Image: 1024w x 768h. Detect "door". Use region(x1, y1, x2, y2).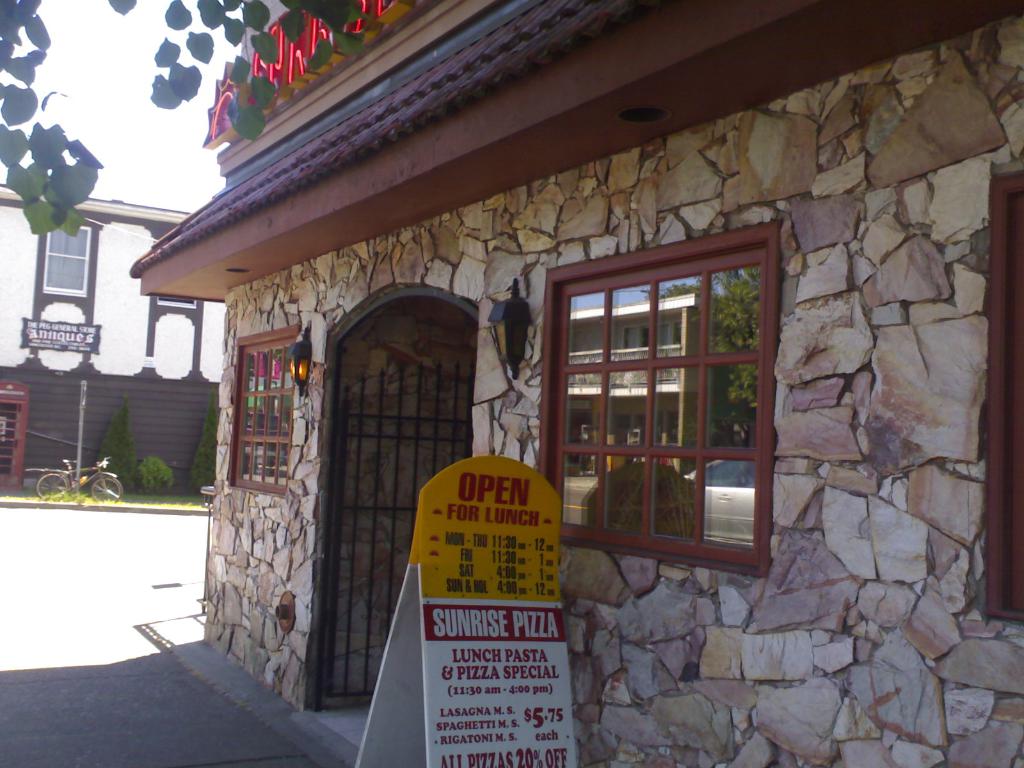
region(309, 250, 528, 721).
